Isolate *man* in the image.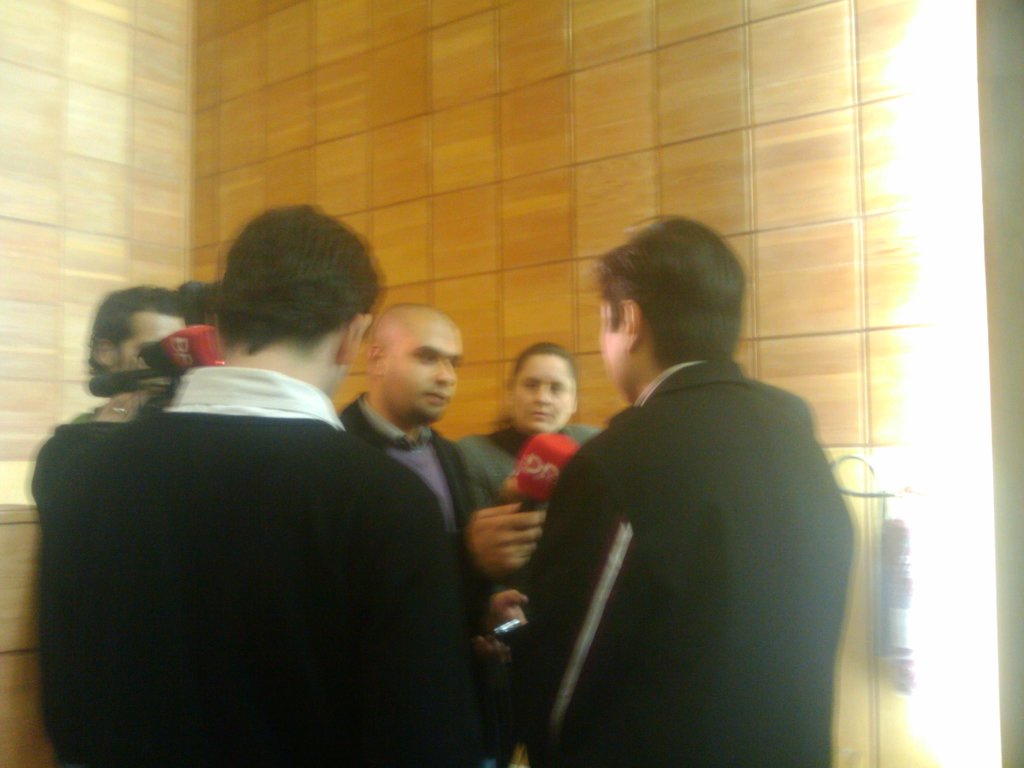
Isolated region: 65/286/196/435.
